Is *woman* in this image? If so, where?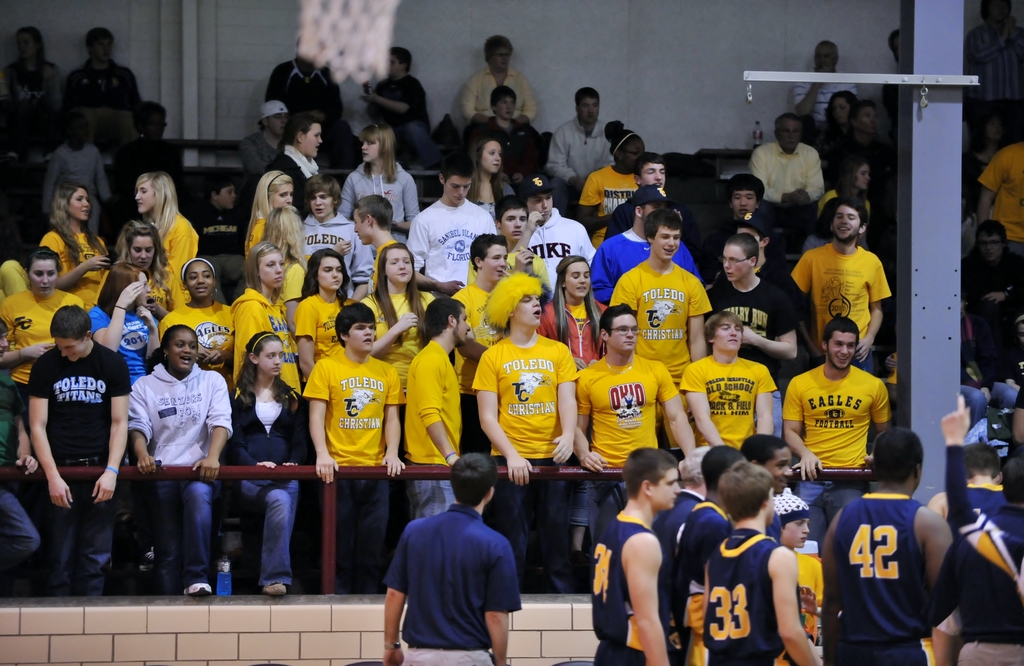
Yes, at <region>85, 261, 165, 578</region>.
